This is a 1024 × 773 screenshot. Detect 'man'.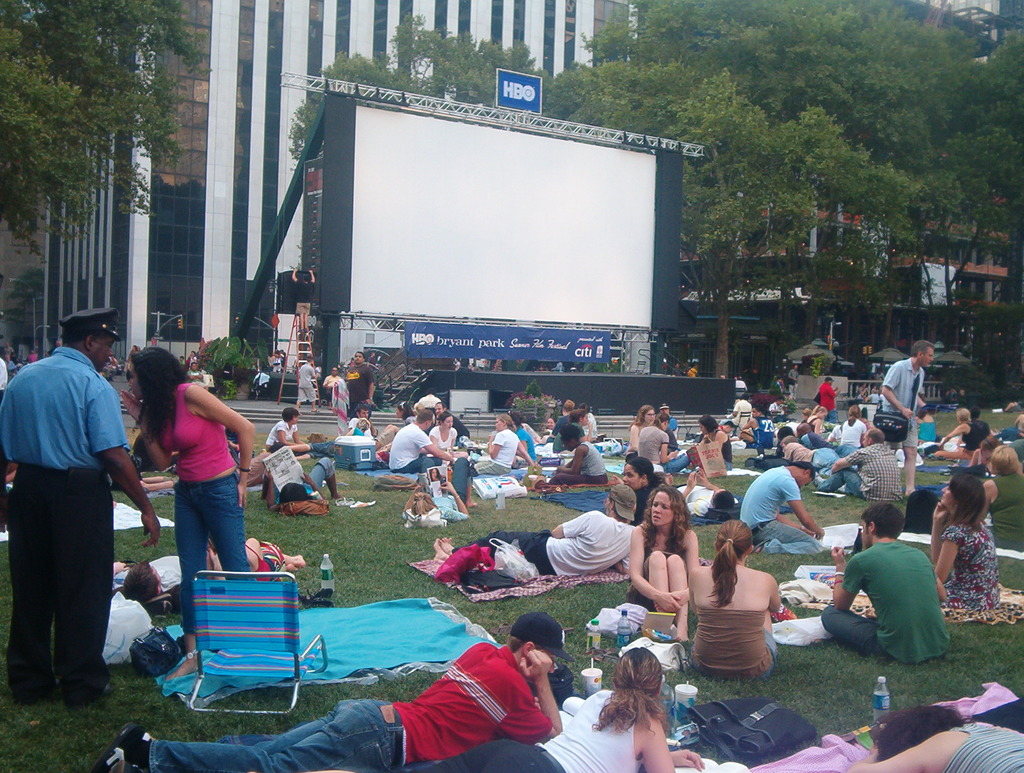
737, 407, 776, 459.
